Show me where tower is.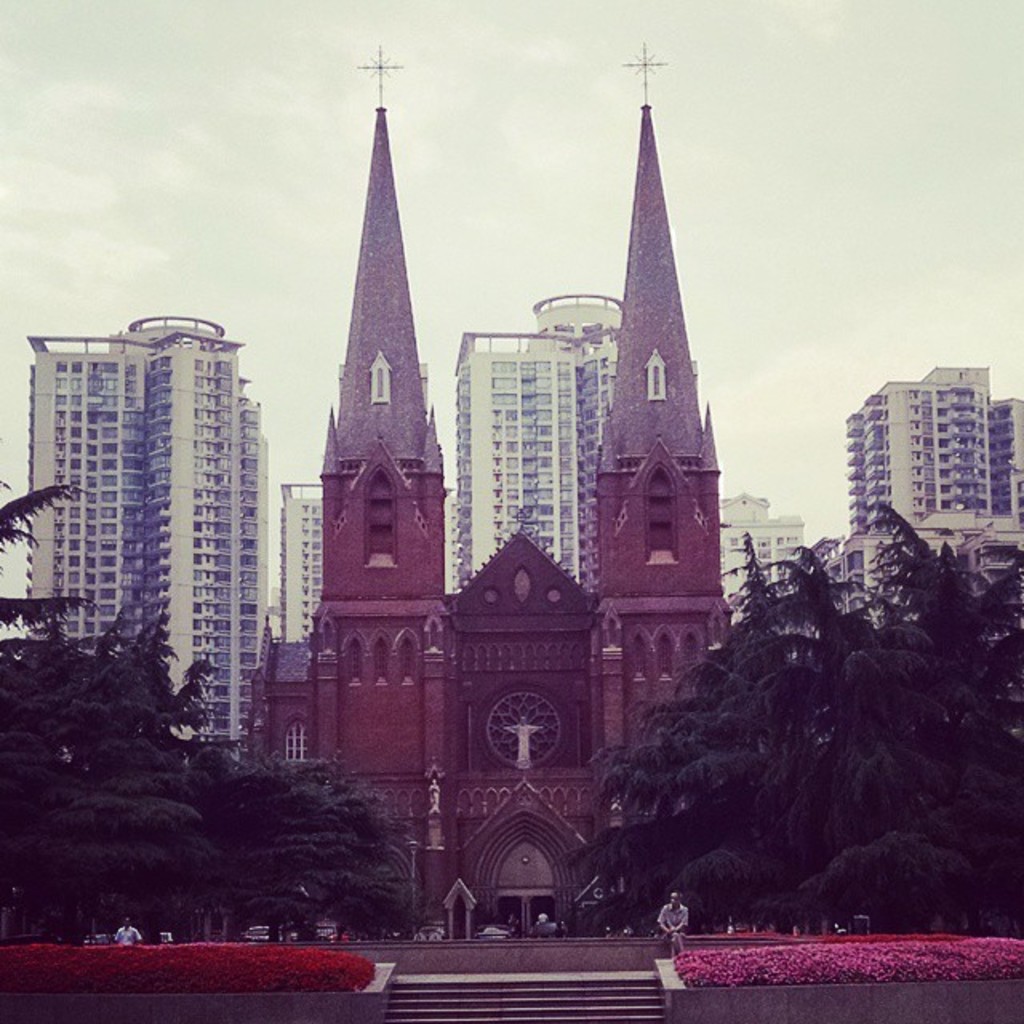
tower is at 18:318:270:765.
